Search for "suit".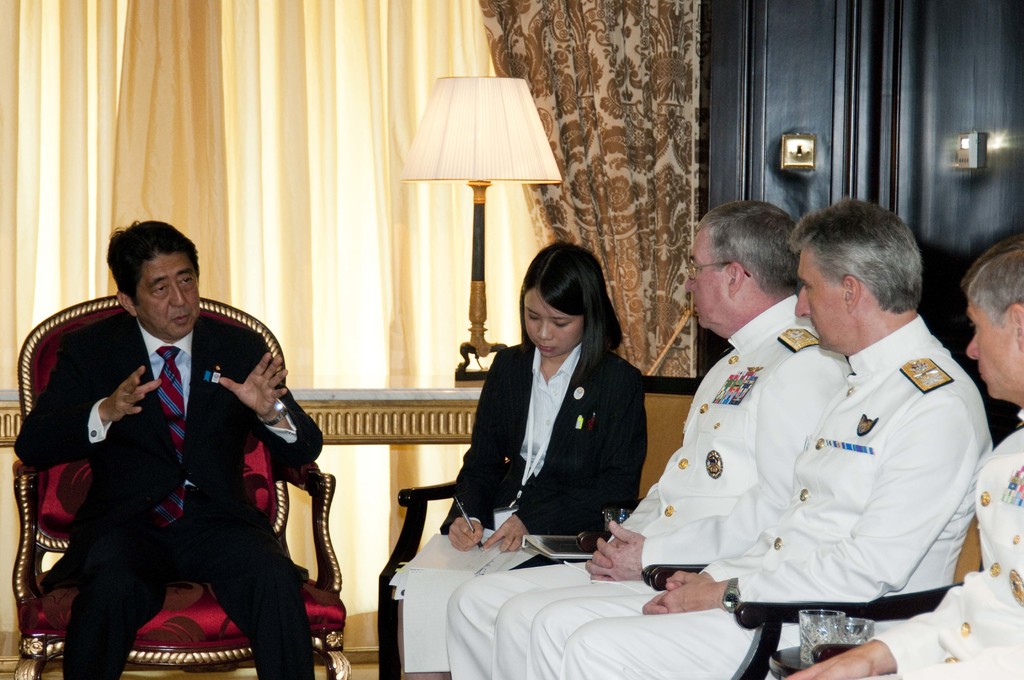
Found at 447 291 846 675.
